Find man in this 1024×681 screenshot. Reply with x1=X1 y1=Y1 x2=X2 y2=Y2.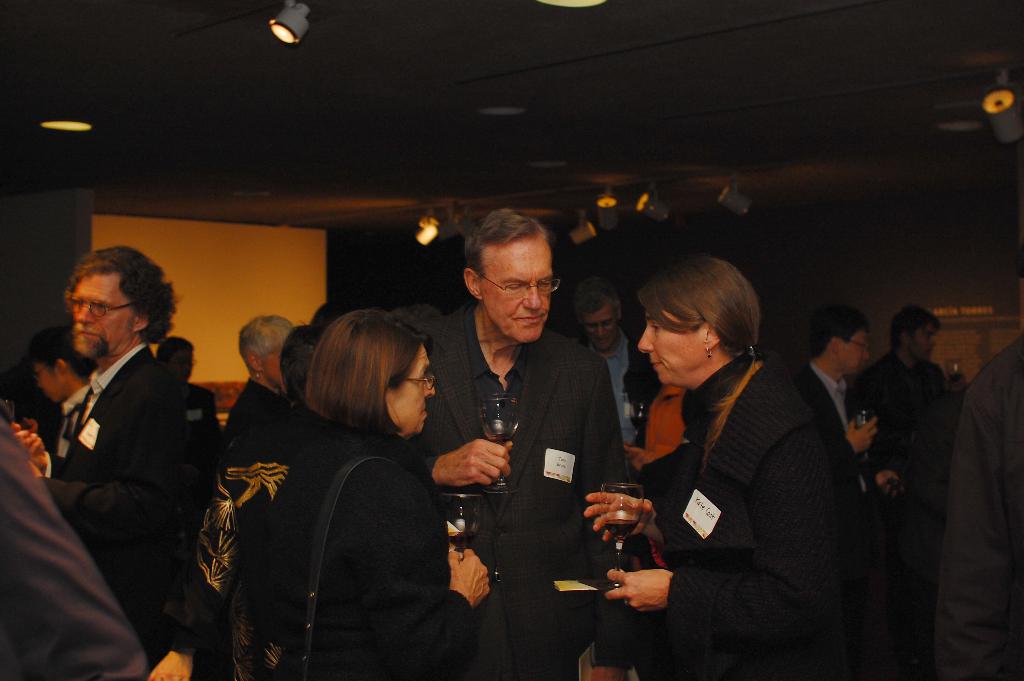
x1=6 y1=245 x2=220 y2=680.
